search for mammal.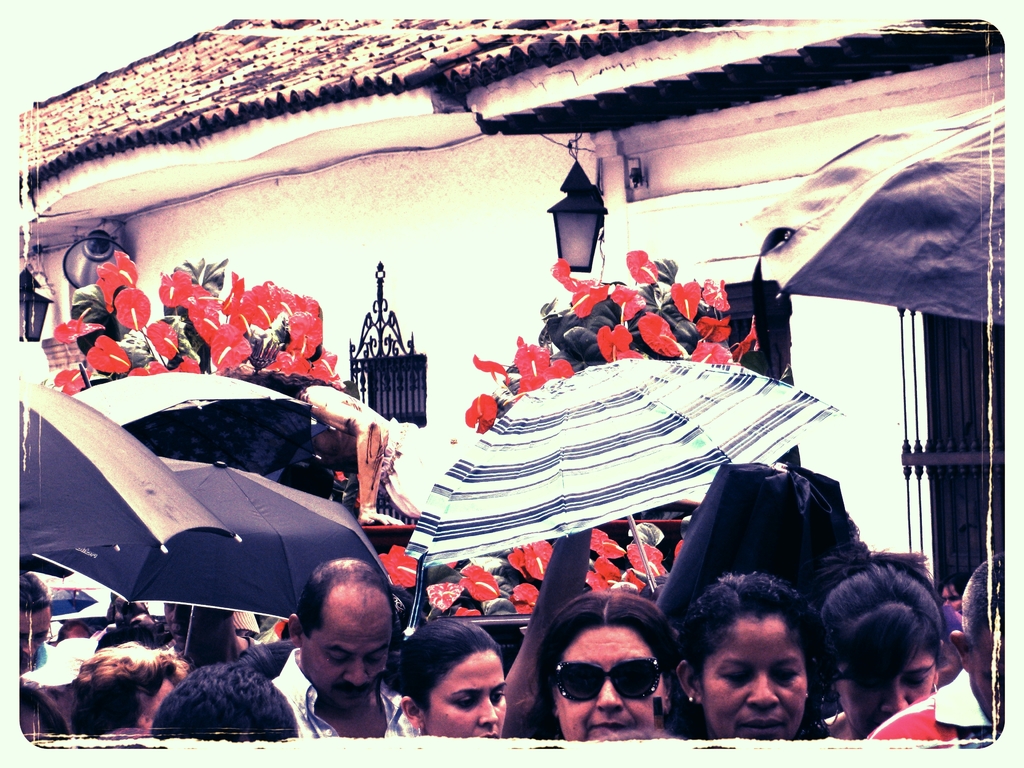
Found at <box>664,569,833,748</box>.
